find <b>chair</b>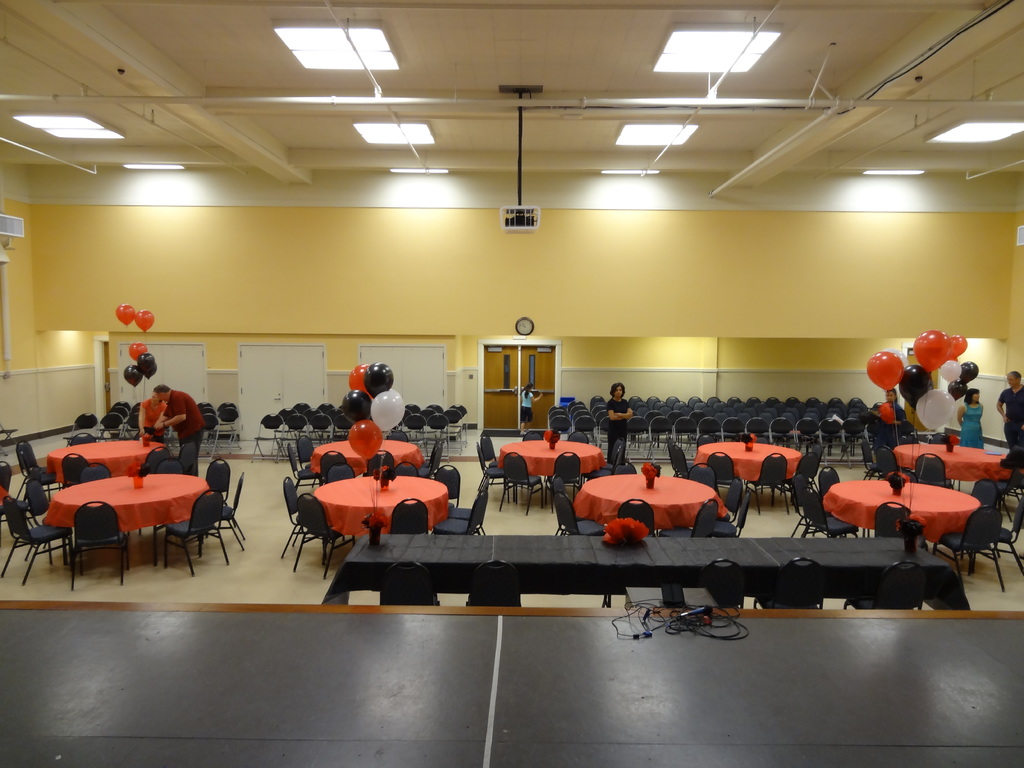
Rect(557, 479, 585, 539)
